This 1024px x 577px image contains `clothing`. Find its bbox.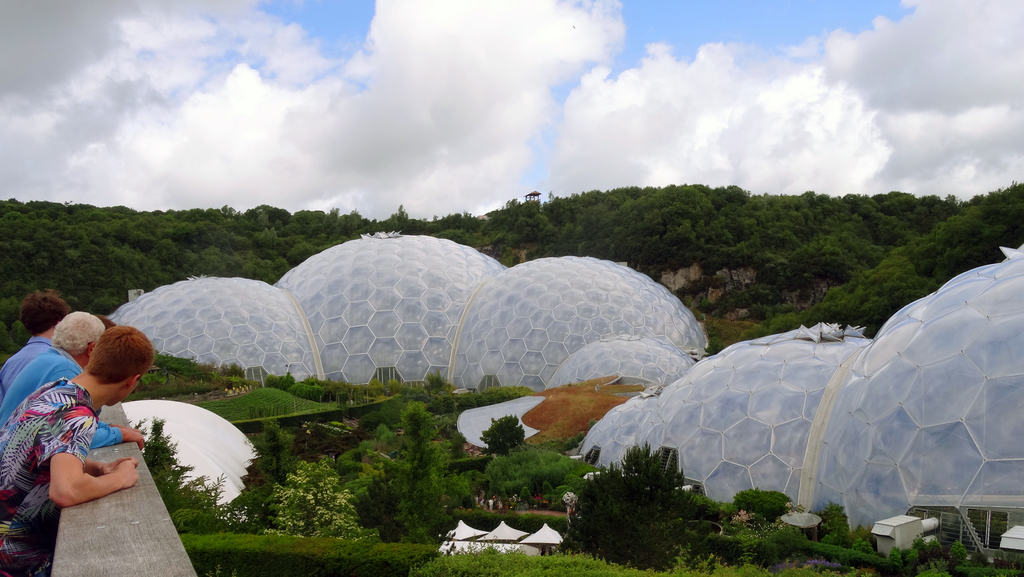
(x1=0, y1=335, x2=52, y2=398).
